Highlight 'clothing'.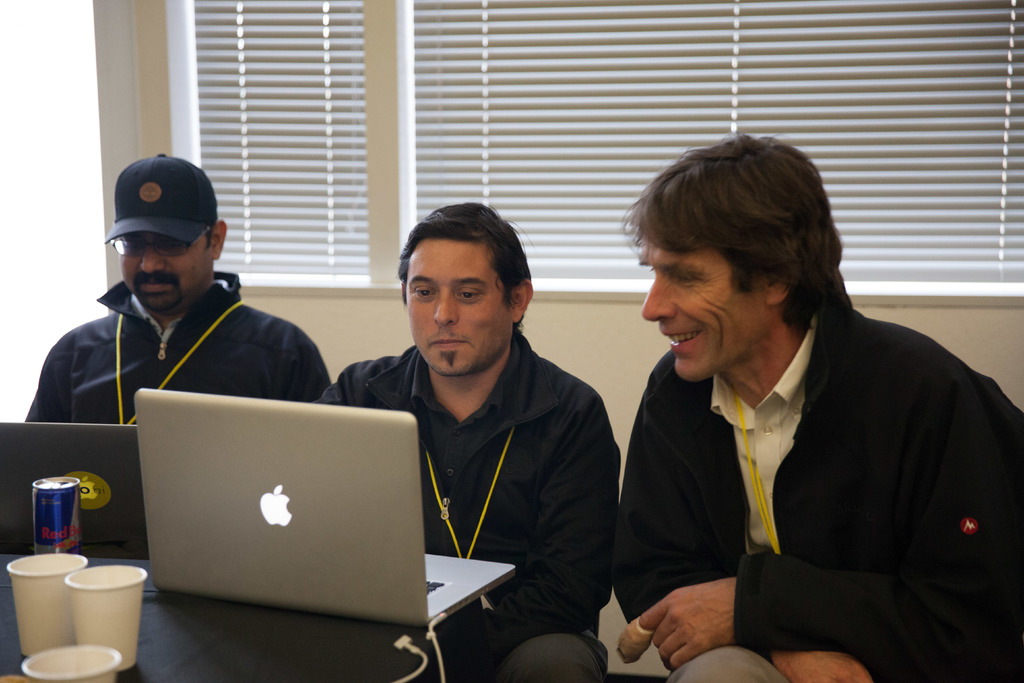
Highlighted region: bbox=[19, 267, 331, 419].
